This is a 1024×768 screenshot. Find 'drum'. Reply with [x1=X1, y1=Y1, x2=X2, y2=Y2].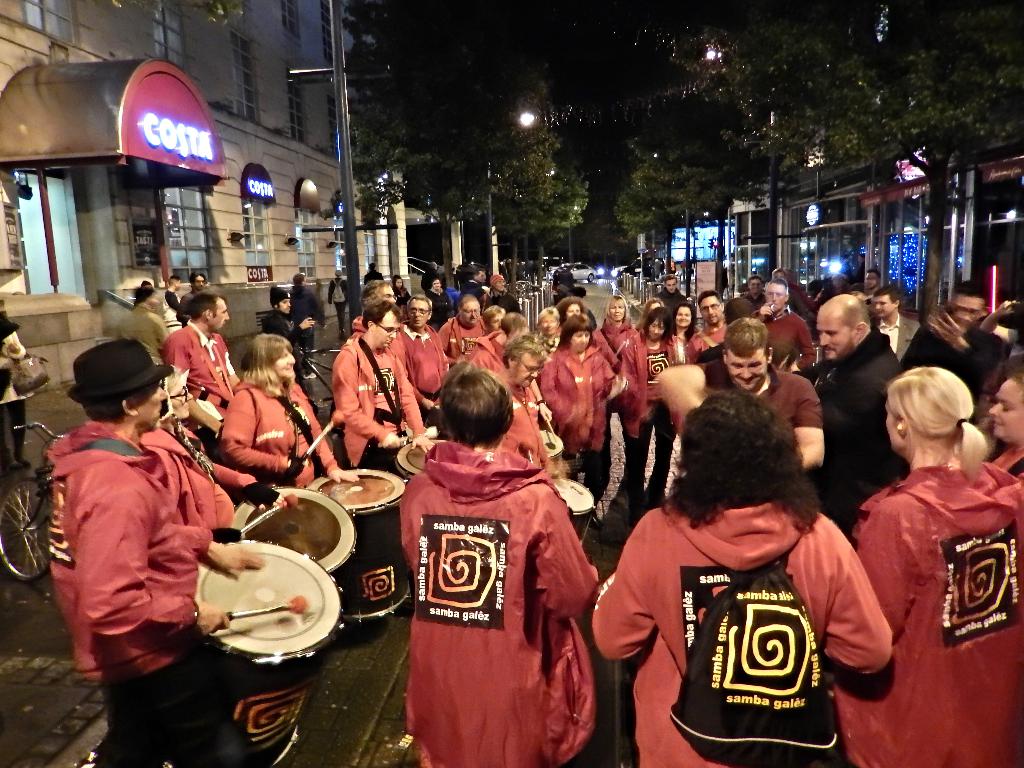
[x1=397, y1=434, x2=451, y2=483].
